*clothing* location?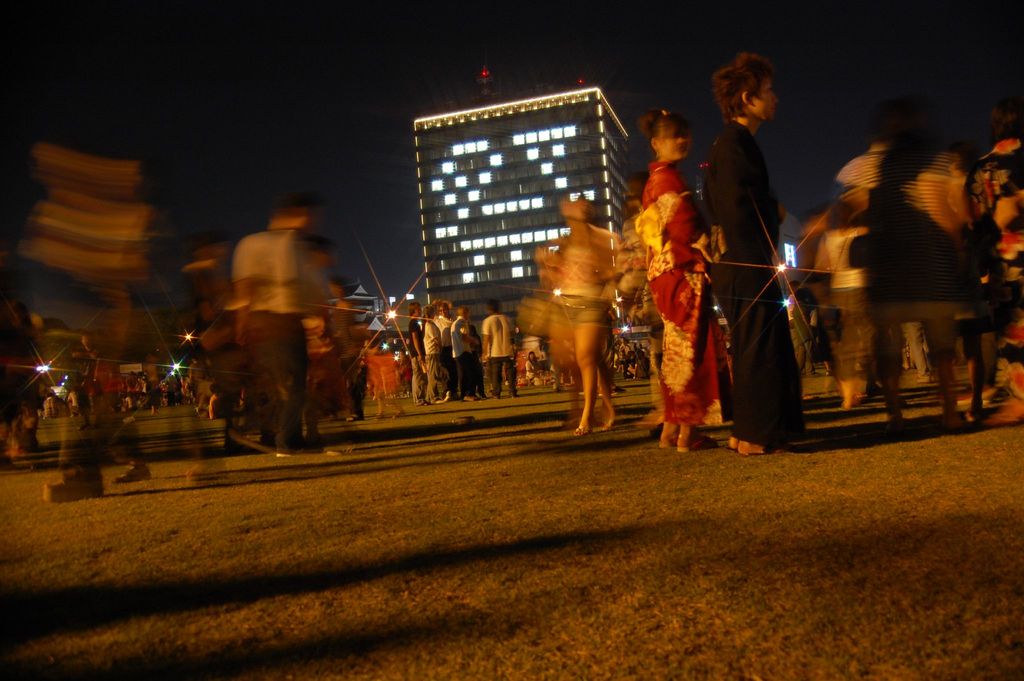
Rect(700, 116, 808, 440)
